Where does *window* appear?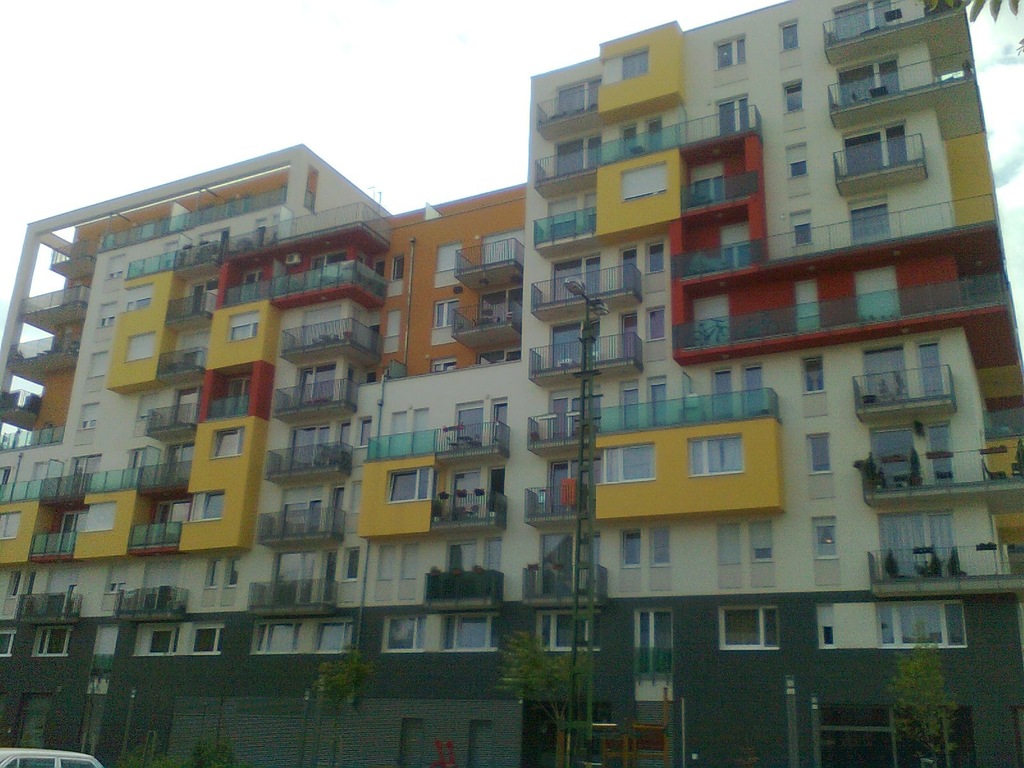
Appears at 787:214:819:249.
